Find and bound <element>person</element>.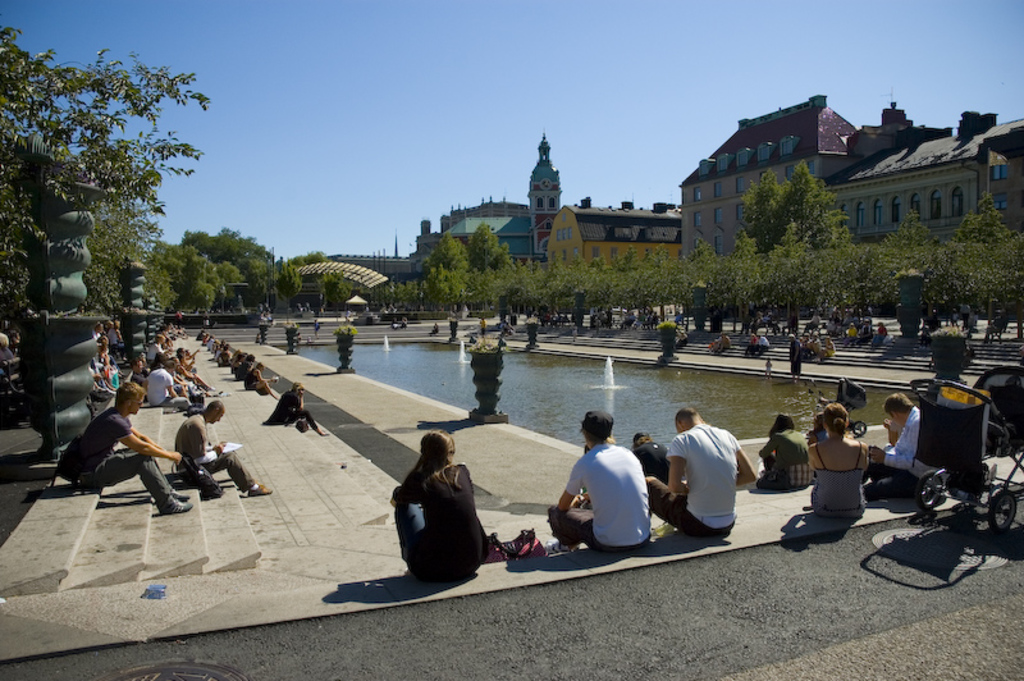
Bound: select_region(639, 408, 762, 540).
